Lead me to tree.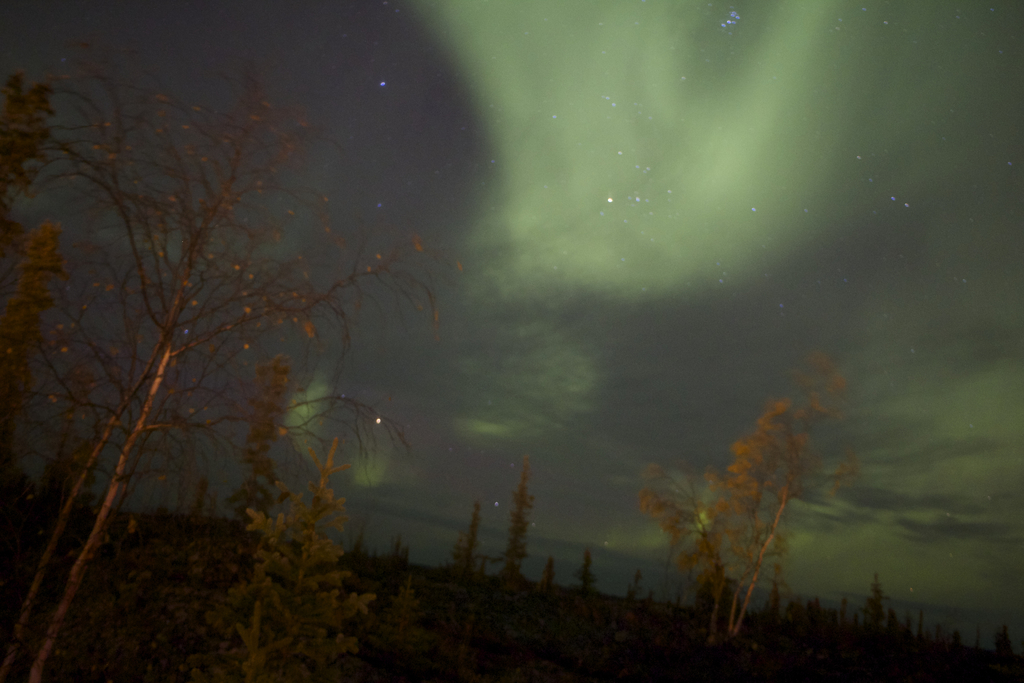
Lead to 536:550:567:625.
